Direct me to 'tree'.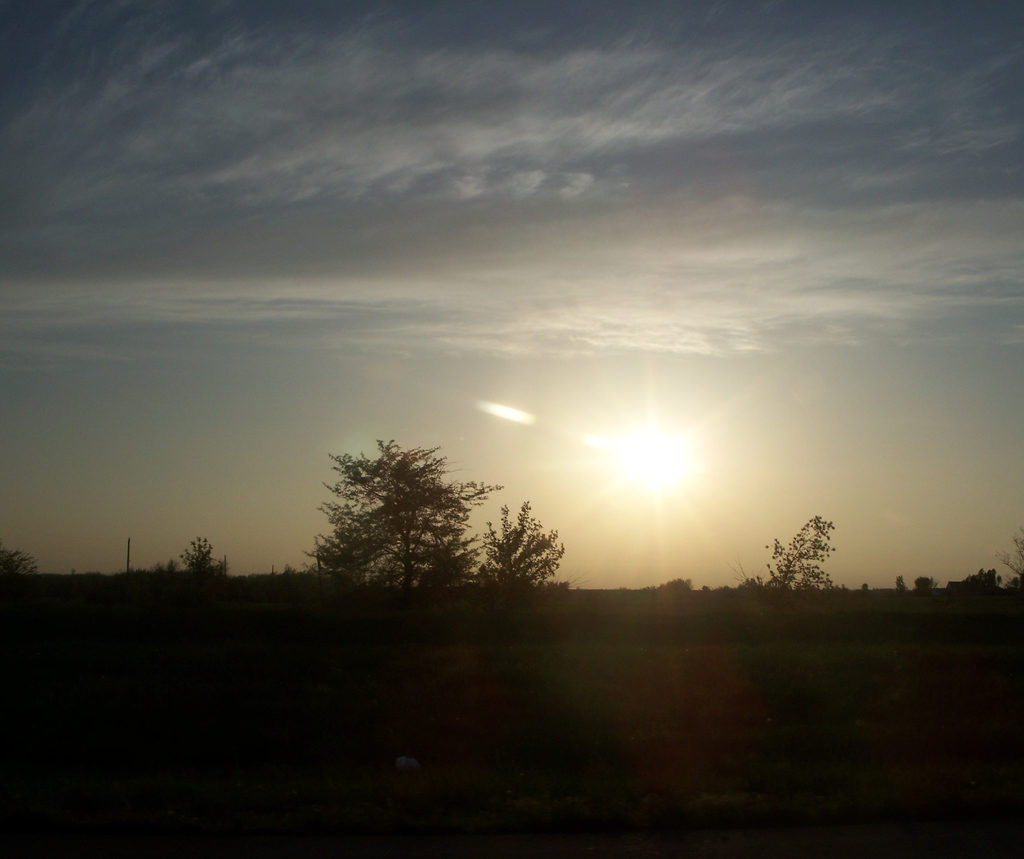
Direction: 180 536 217 581.
